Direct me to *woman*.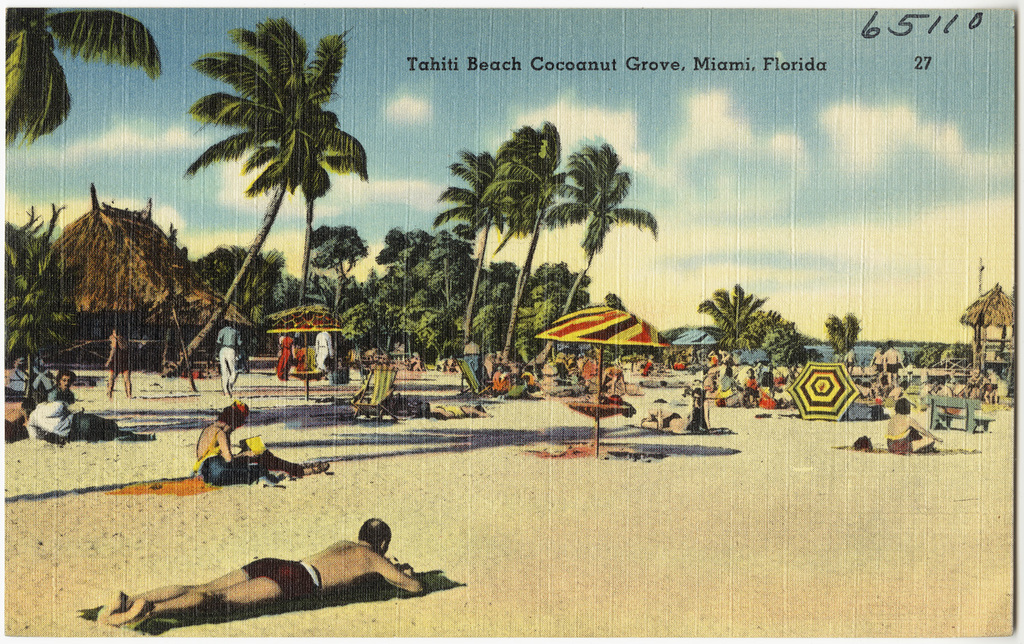
Direction: [left=887, top=397, right=941, bottom=454].
